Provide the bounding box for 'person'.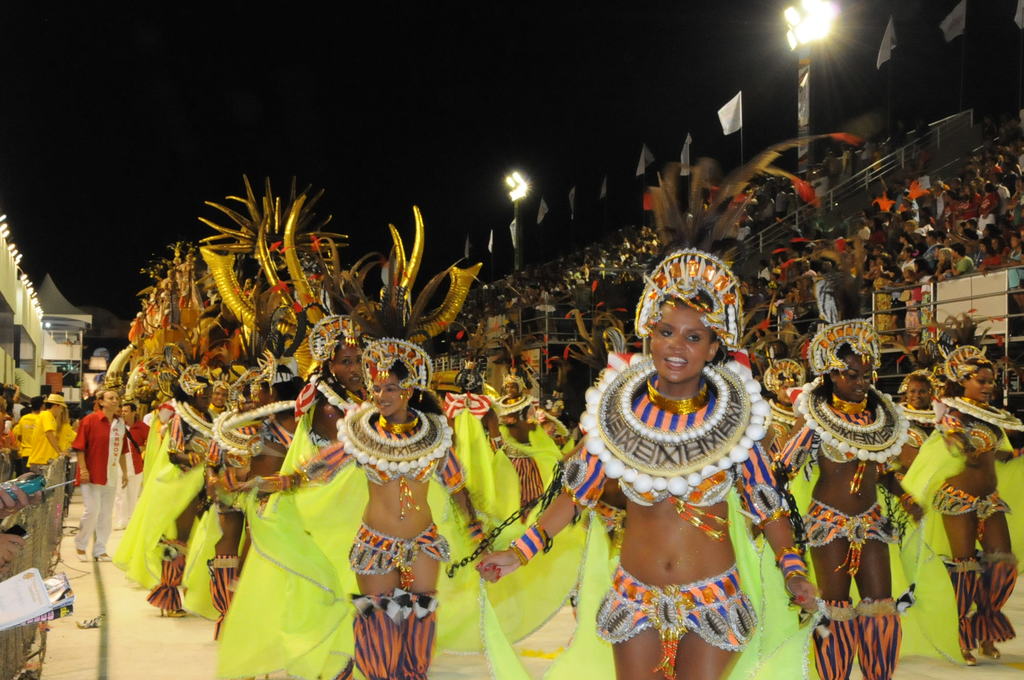
BBox(296, 314, 369, 461).
